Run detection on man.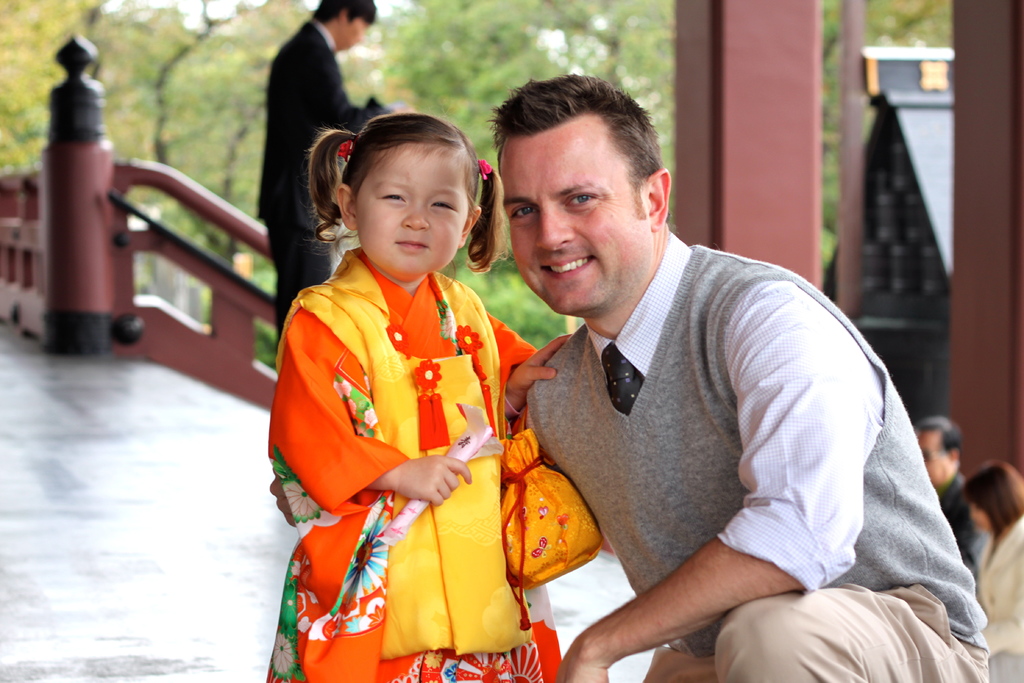
Result: box=[910, 411, 990, 570].
